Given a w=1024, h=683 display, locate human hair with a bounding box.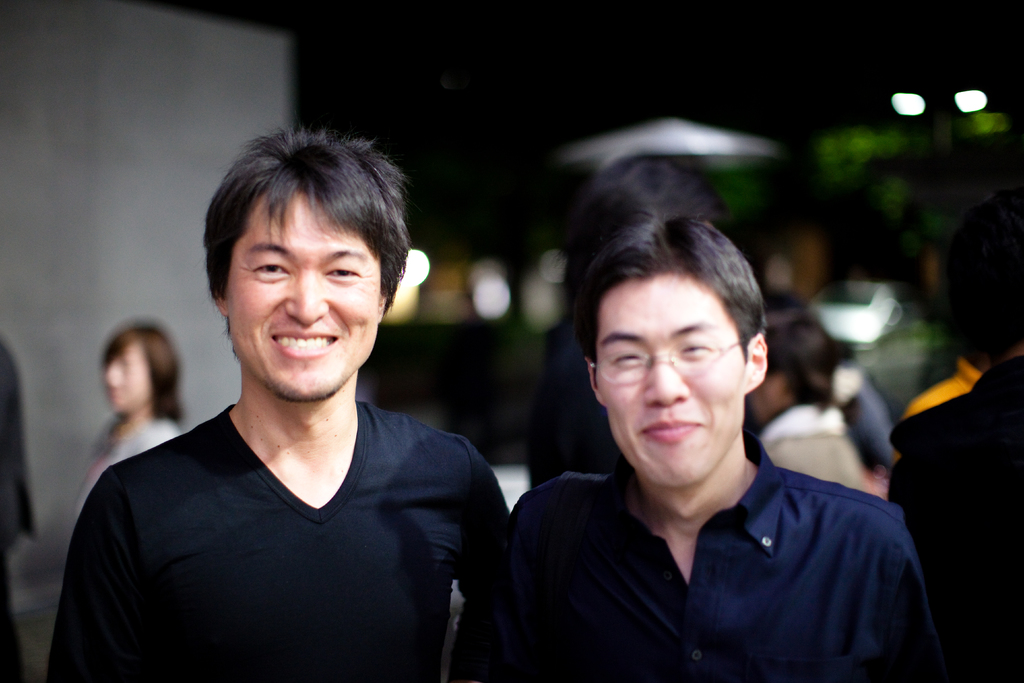
Located: <bbox>207, 123, 415, 315</bbox>.
